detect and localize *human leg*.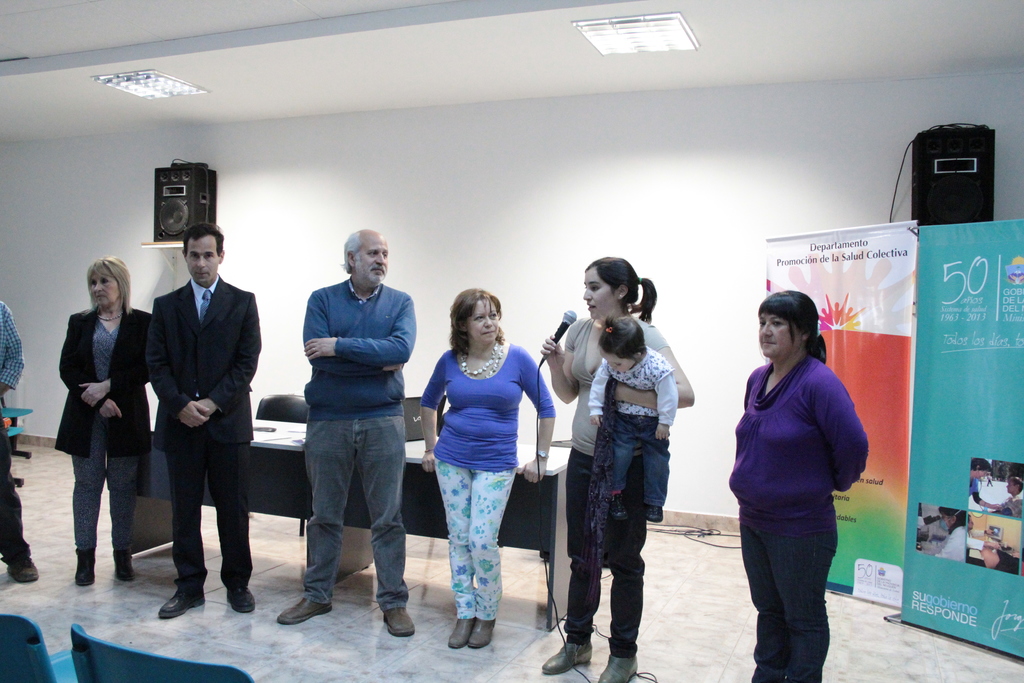
Localized at 465 476 515 645.
